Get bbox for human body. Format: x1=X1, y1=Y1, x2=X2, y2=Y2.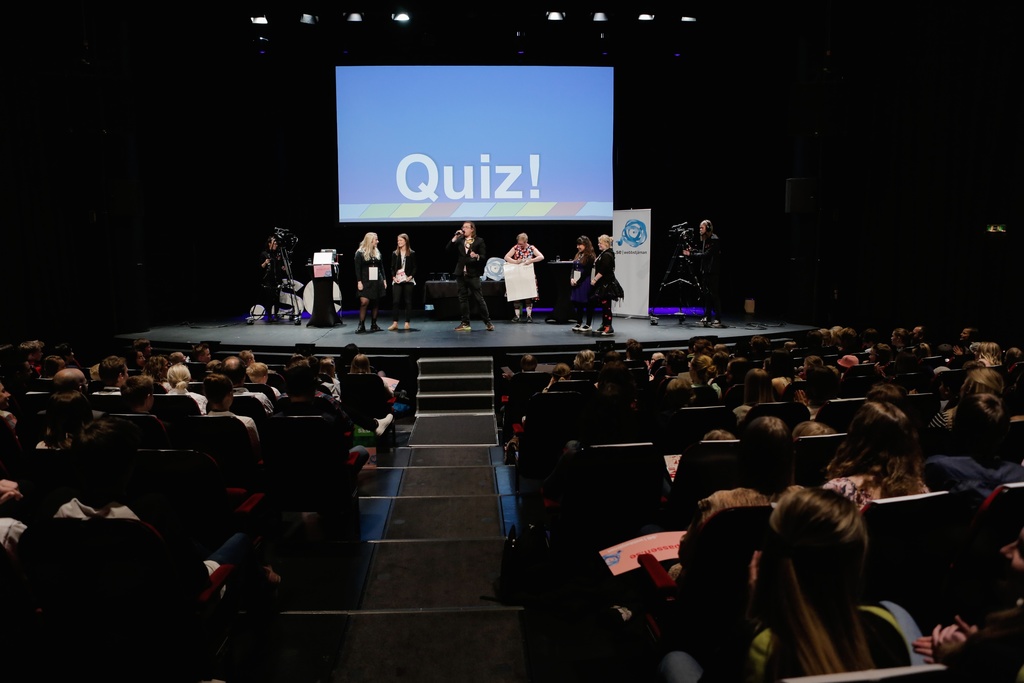
x1=387, y1=231, x2=422, y2=334.
